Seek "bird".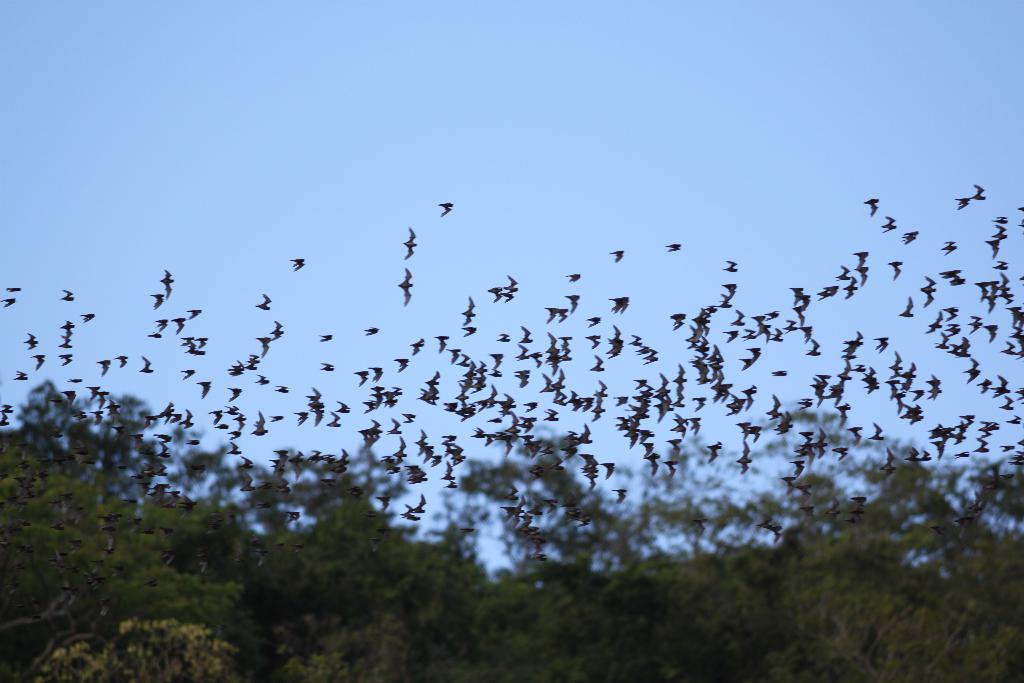
920, 277, 938, 306.
